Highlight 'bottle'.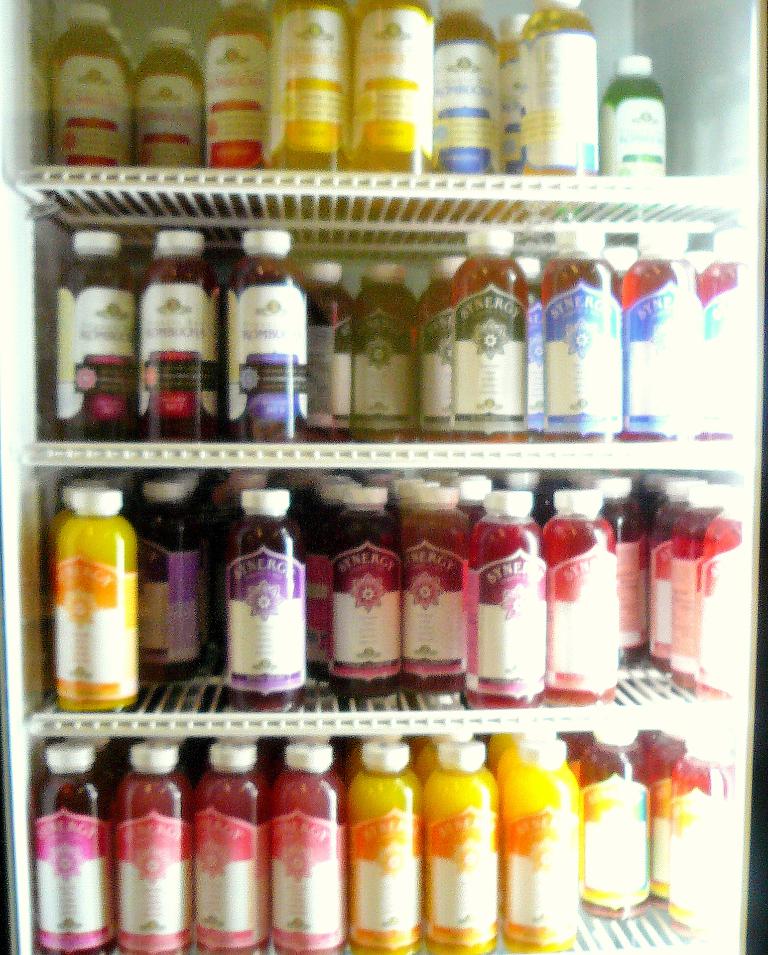
Highlighted region: 537/490/633/706.
